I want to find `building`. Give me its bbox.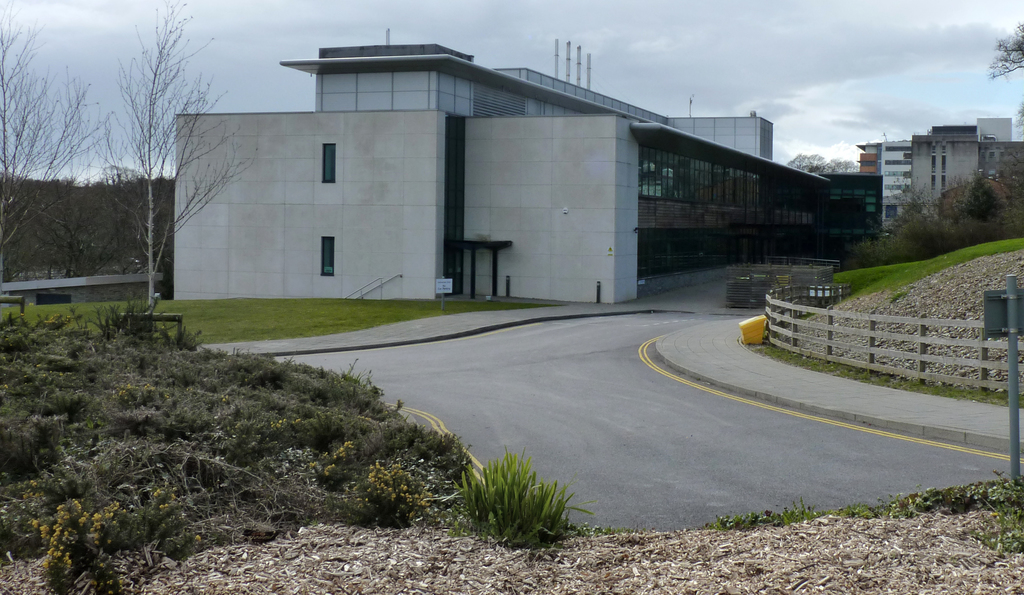
909/123/982/217.
